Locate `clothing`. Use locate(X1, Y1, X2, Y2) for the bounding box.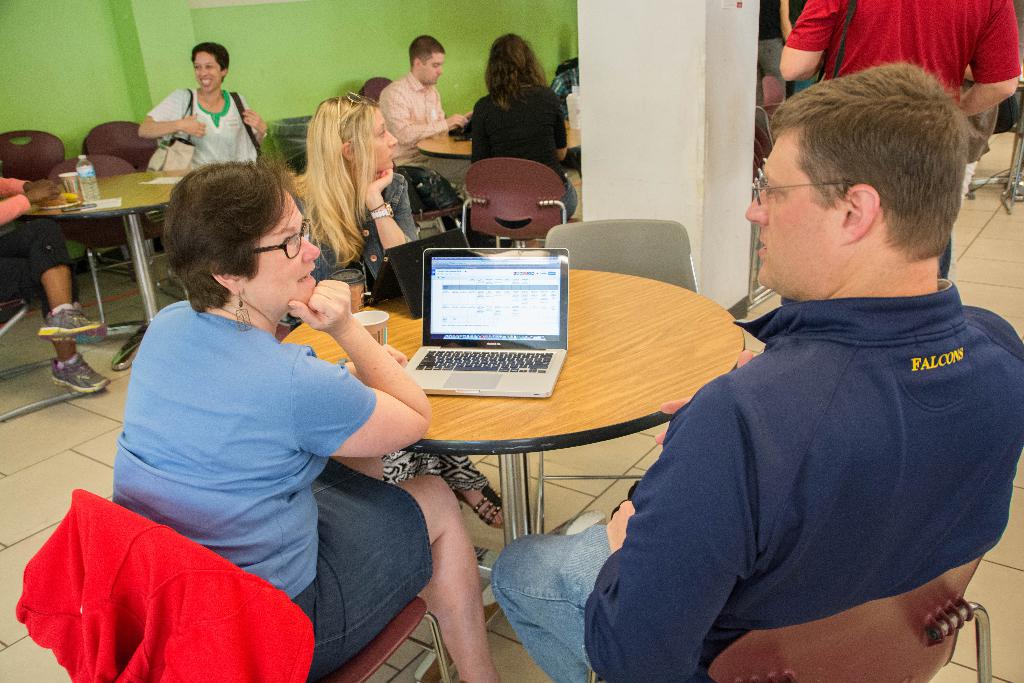
locate(471, 82, 579, 222).
